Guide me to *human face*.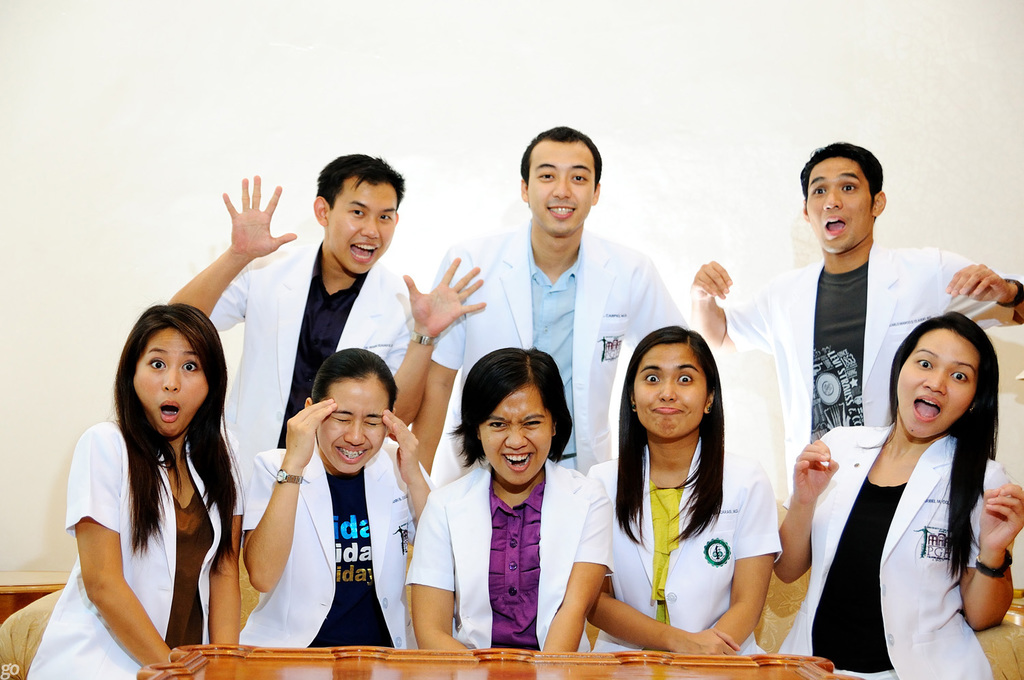
Guidance: bbox=(478, 390, 554, 485).
